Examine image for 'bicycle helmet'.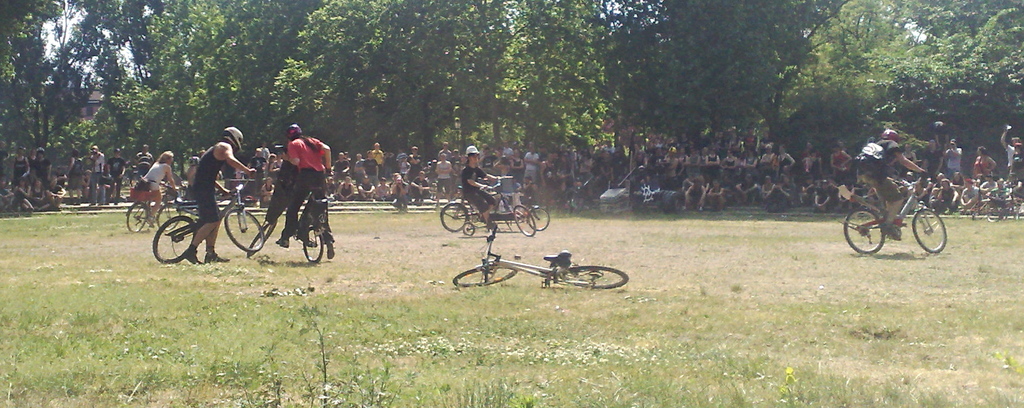
Examination result: (224, 129, 240, 146).
